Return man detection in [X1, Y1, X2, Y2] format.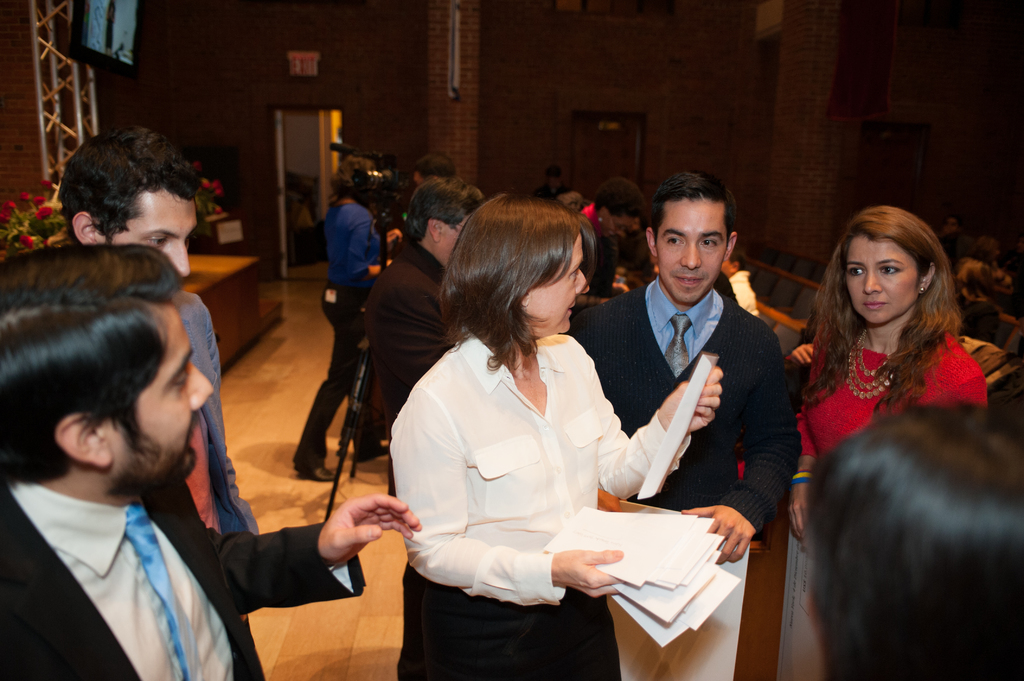
[585, 177, 810, 623].
